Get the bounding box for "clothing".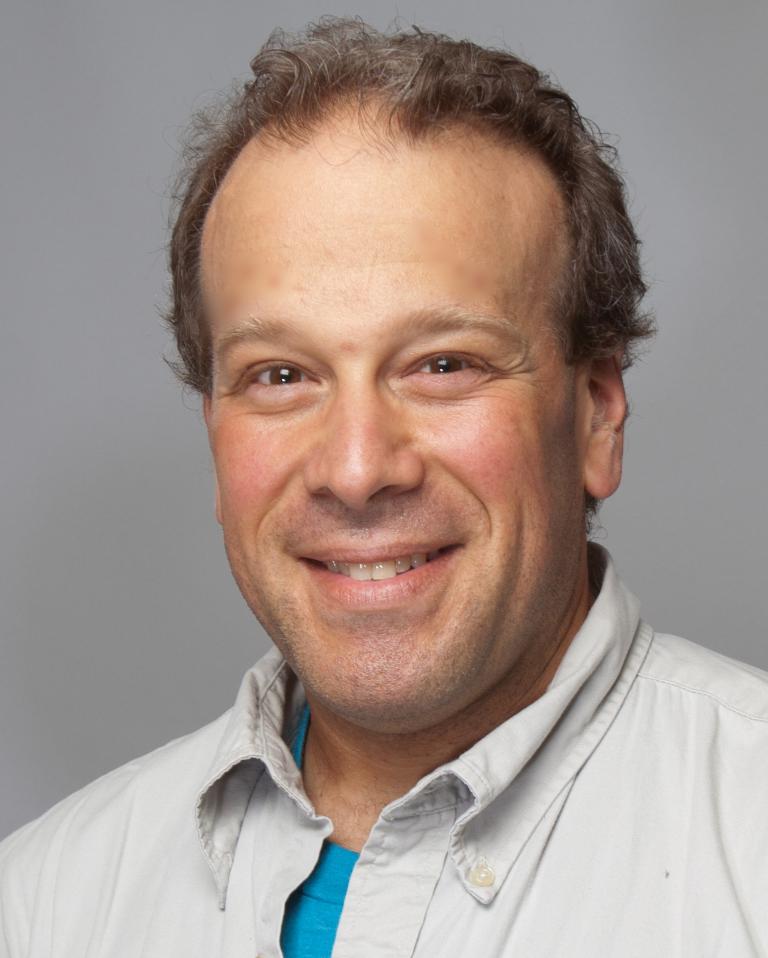
bbox=[0, 536, 767, 957].
